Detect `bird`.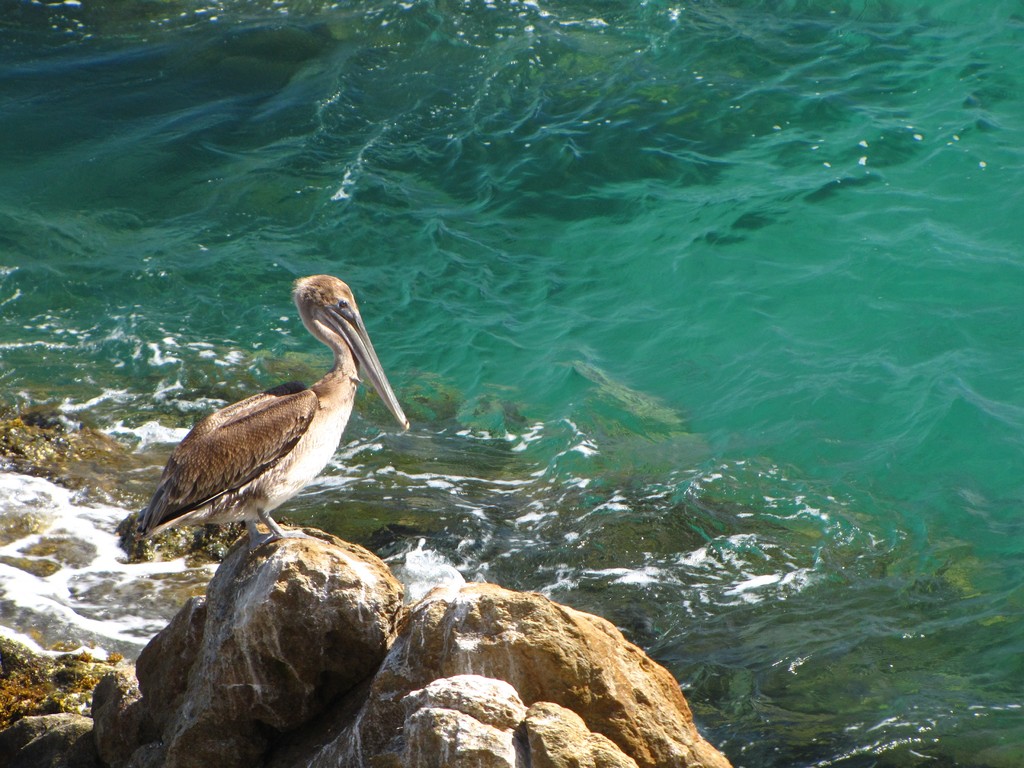
Detected at [127, 269, 403, 580].
